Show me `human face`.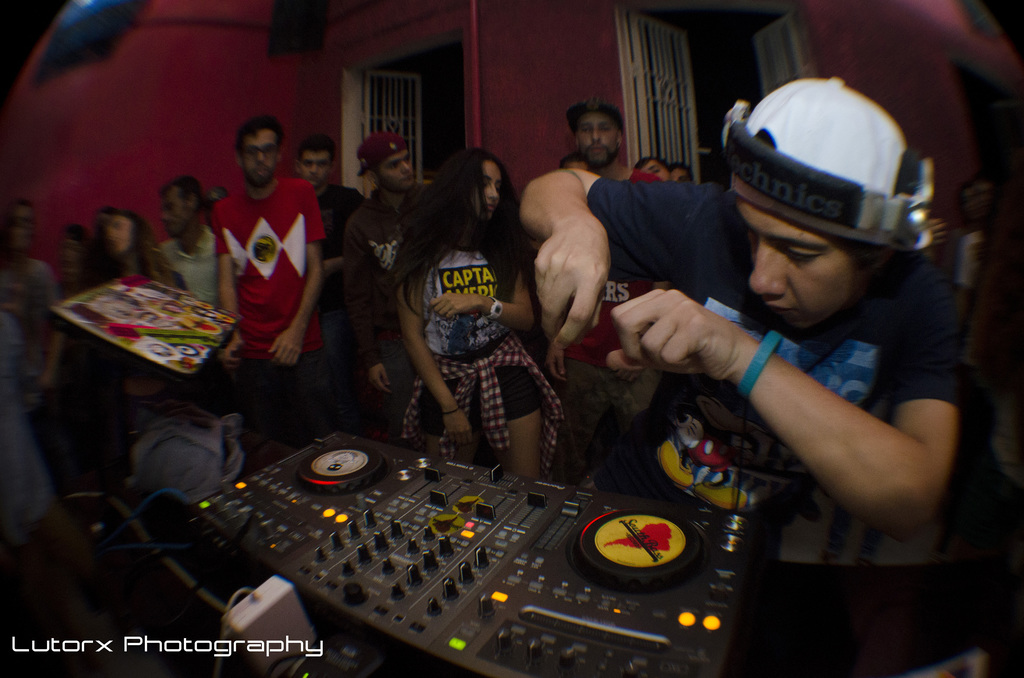
`human face` is here: <box>471,164,503,214</box>.
